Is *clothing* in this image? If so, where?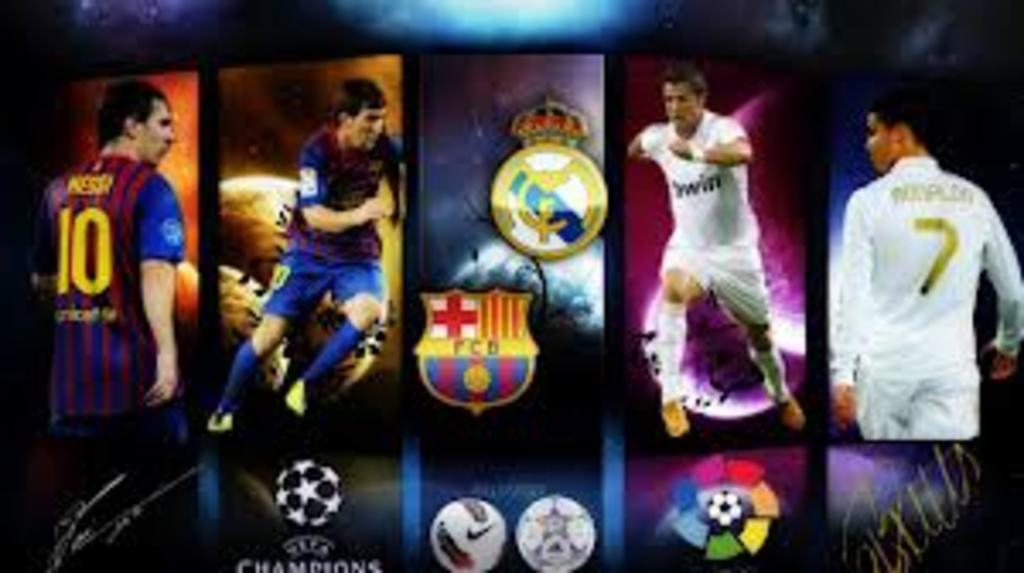
Yes, at select_region(48, 150, 181, 488).
